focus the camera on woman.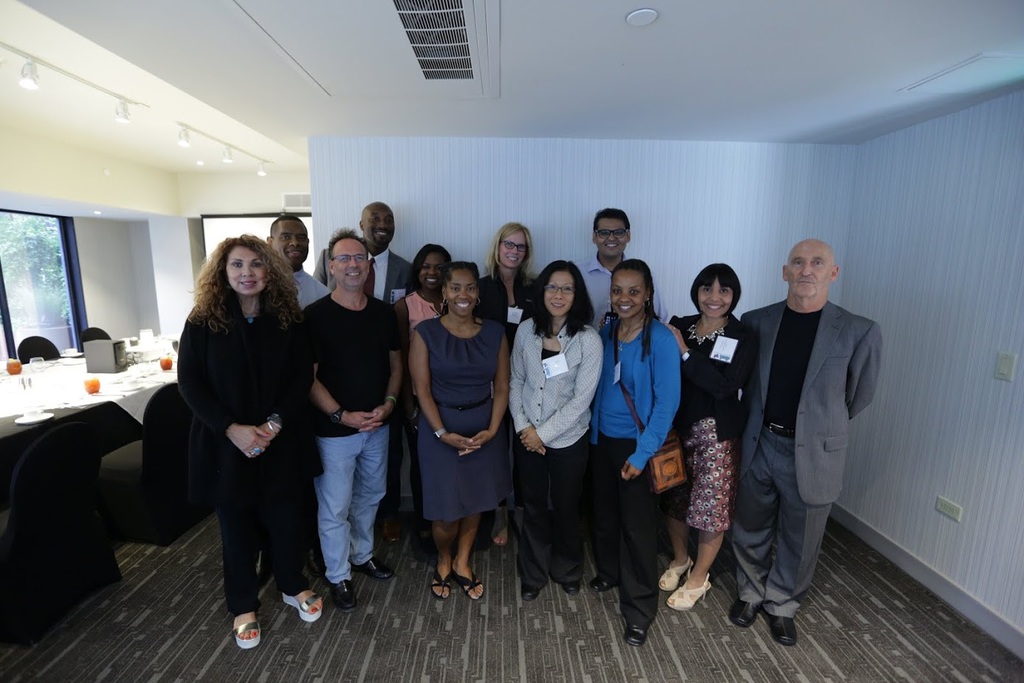
Focus region: l=509, t=256, r=603, b=600.
